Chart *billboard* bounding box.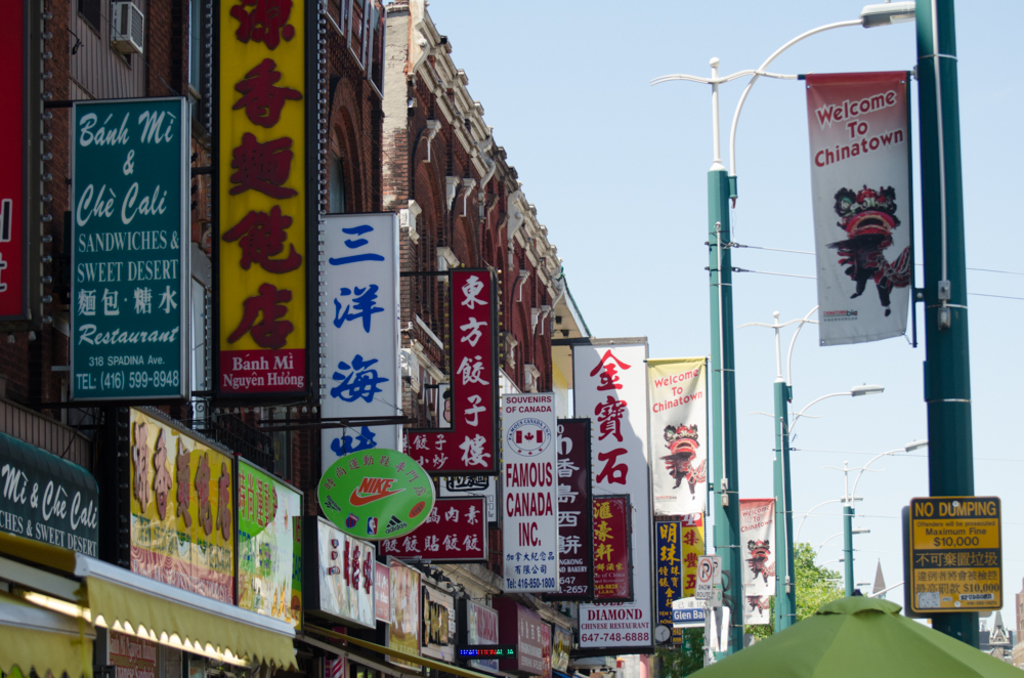
Charted: {"left": 373, "top": 499, "right": 488, "bottom": 553}.
